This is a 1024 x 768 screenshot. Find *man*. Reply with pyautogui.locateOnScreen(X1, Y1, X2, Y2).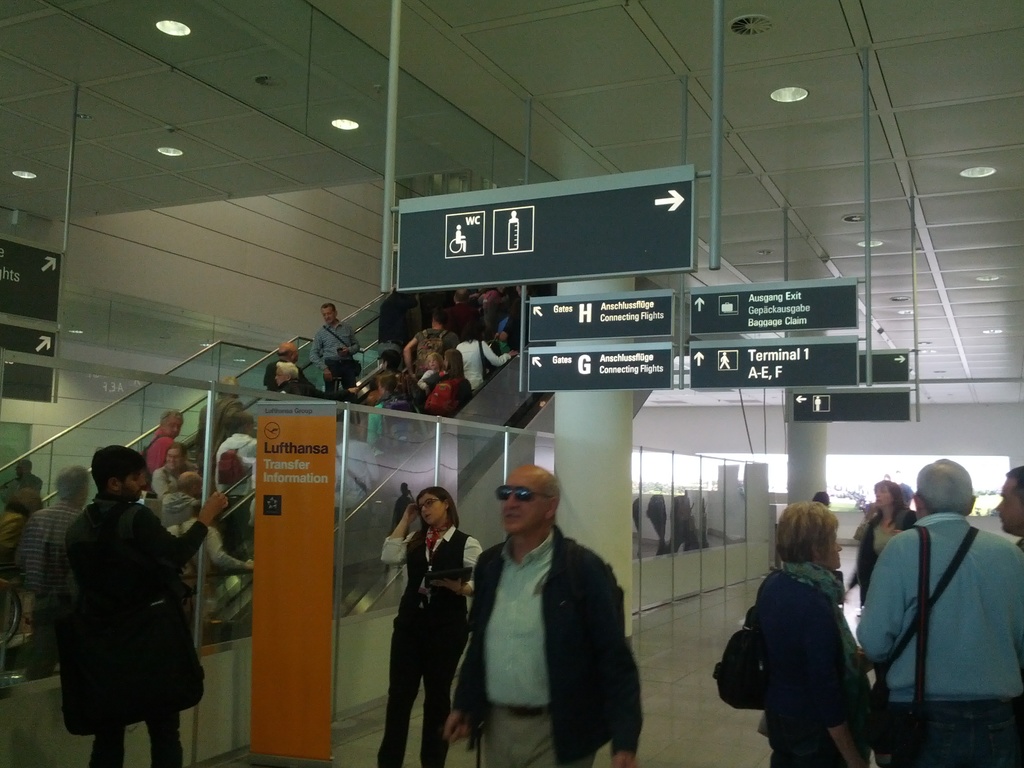
pyautogui.locateOnScreen(500, 283, 531, 353).
